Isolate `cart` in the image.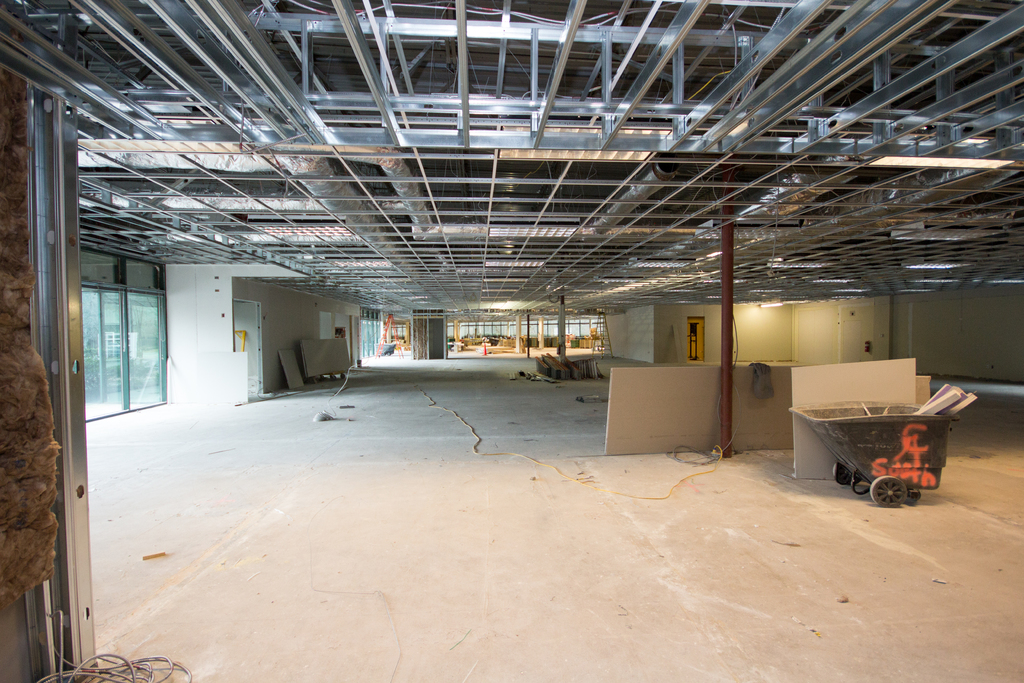
Isolated region: BBox(805, 388, 978, 511).
